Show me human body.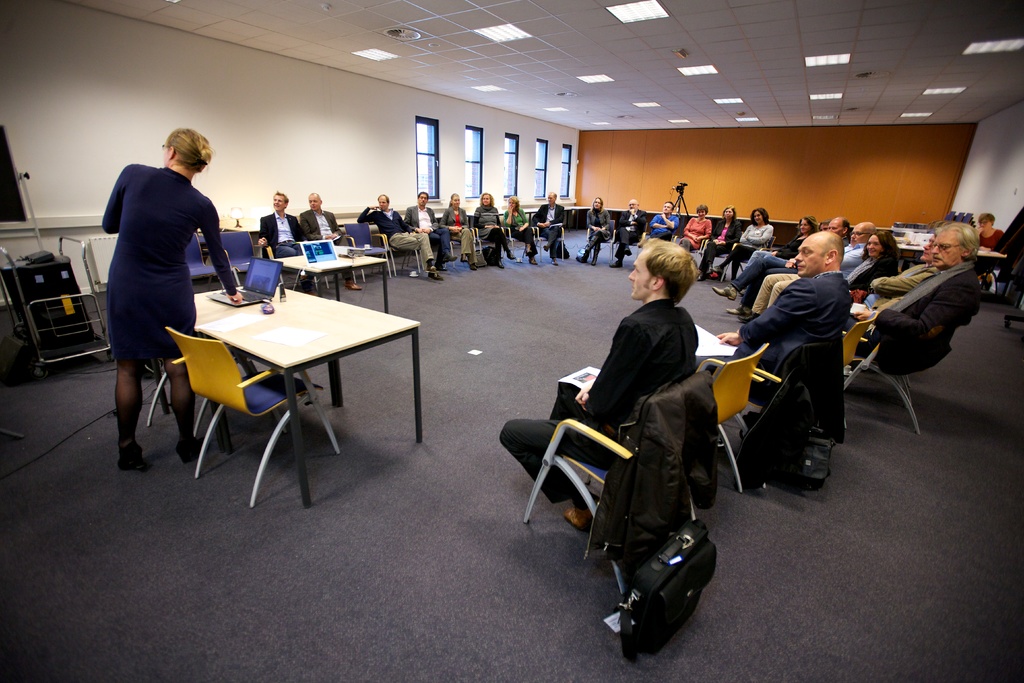
human body is here: <bbox>694, 268, 858, 389</bbox>.
